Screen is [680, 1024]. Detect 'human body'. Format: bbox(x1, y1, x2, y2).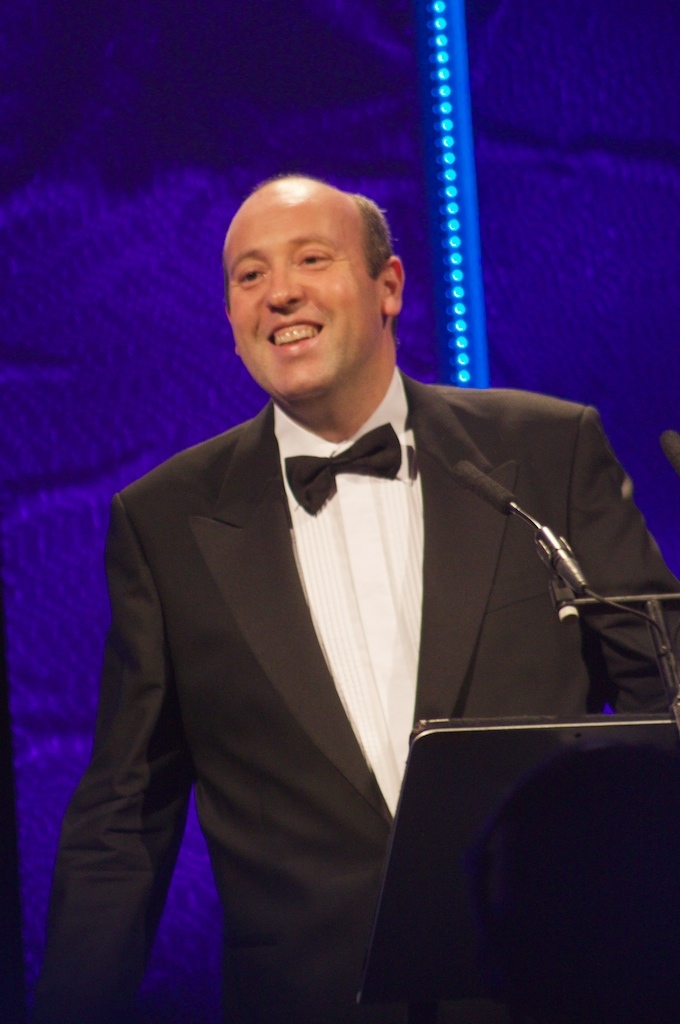
bbox(85, 117, 632, 1022).
